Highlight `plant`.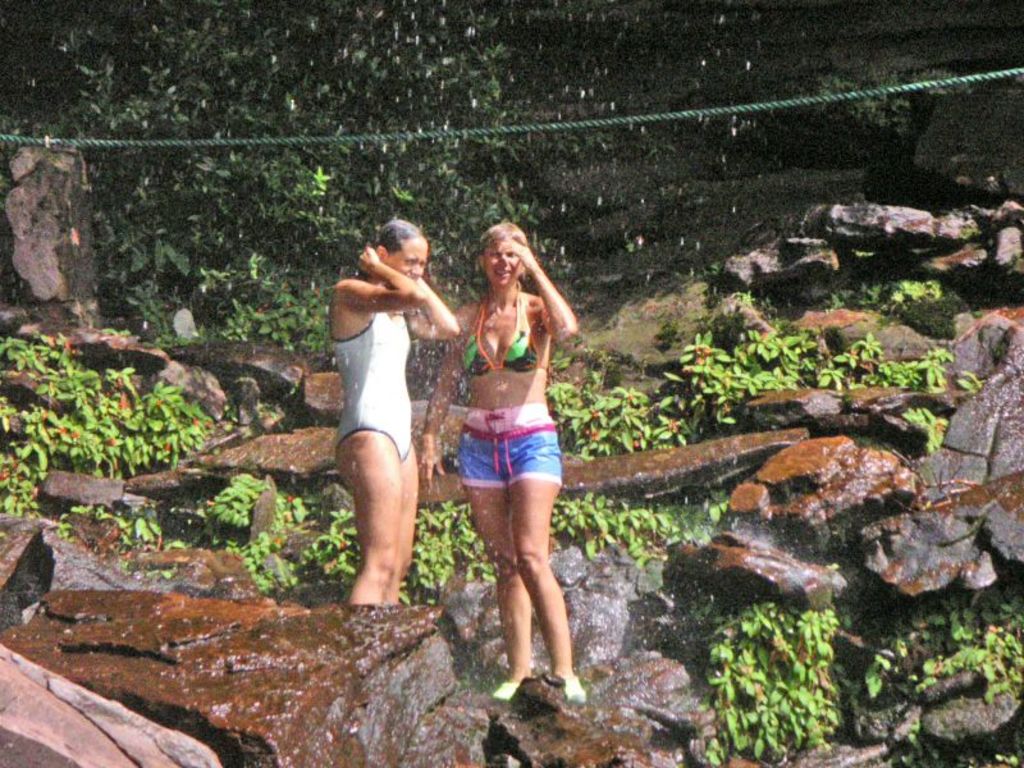
Highlighted region: (904,721,942,767).
